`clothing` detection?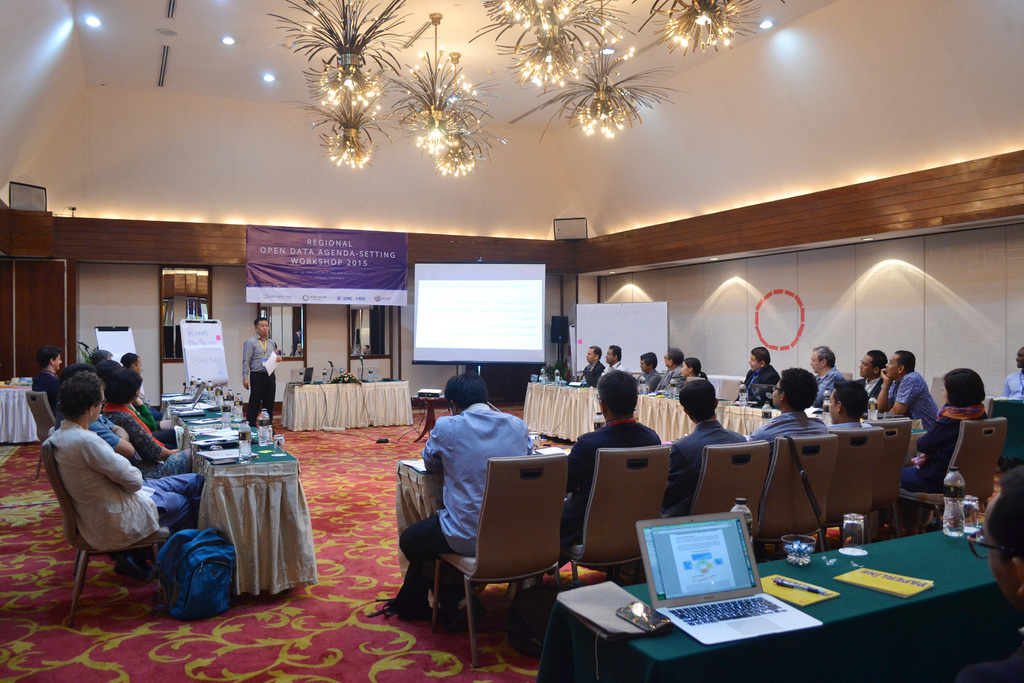
(x1=886, y1=365, x2=939, y2=428)
